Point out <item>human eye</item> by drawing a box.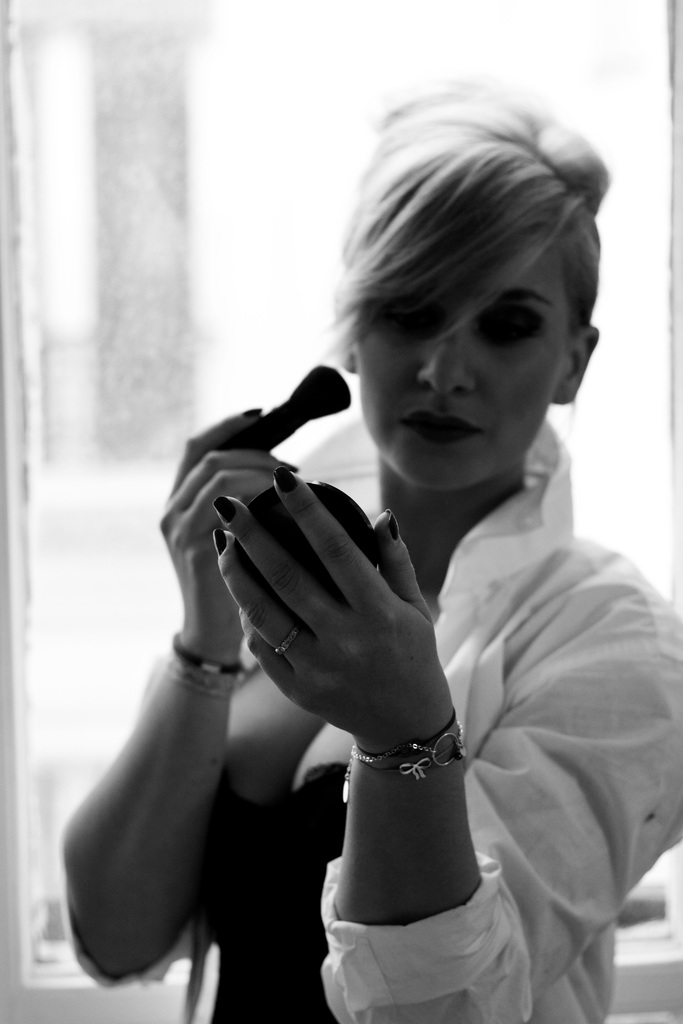
<bbox>475, 284, 567, 350</bbox>.
